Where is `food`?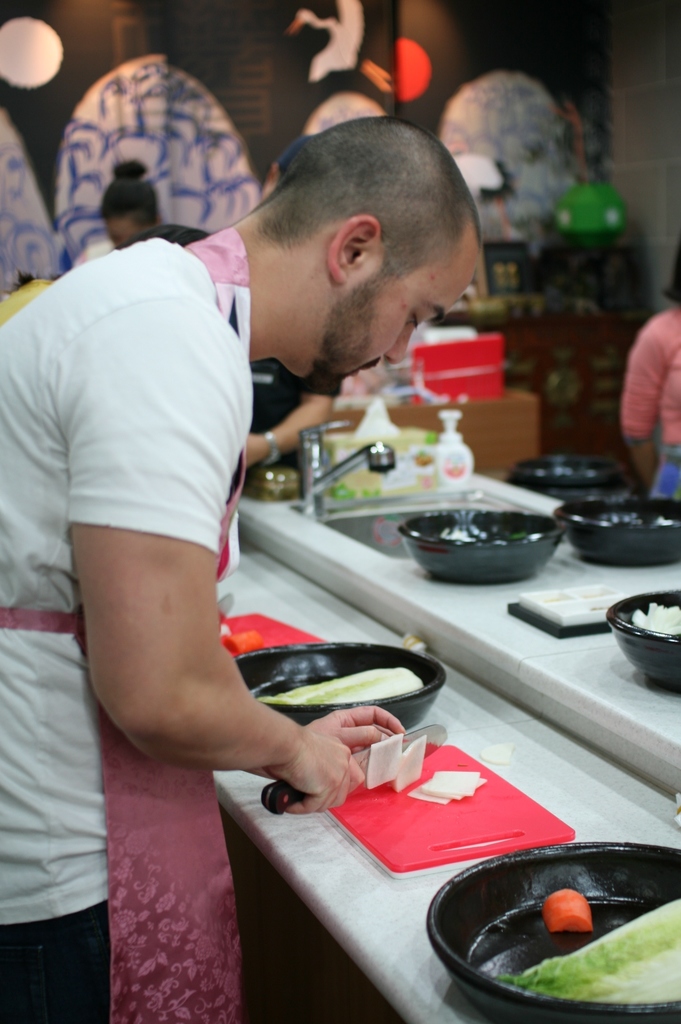
[630, 602, 680, 634].
